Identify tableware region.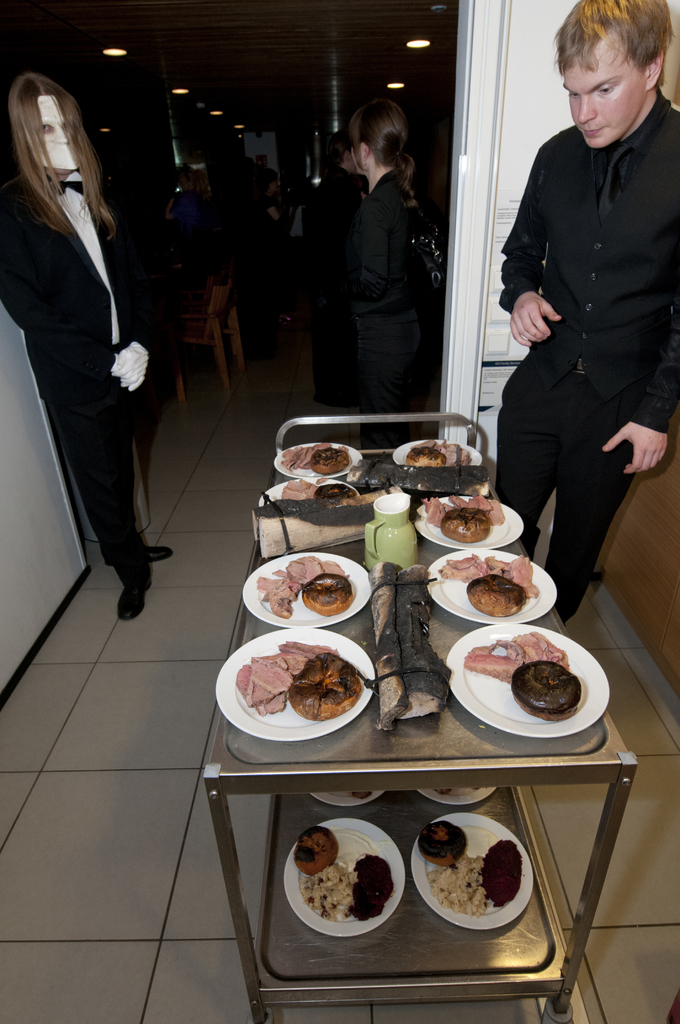
Region: box(421, 547, 549, 630).
